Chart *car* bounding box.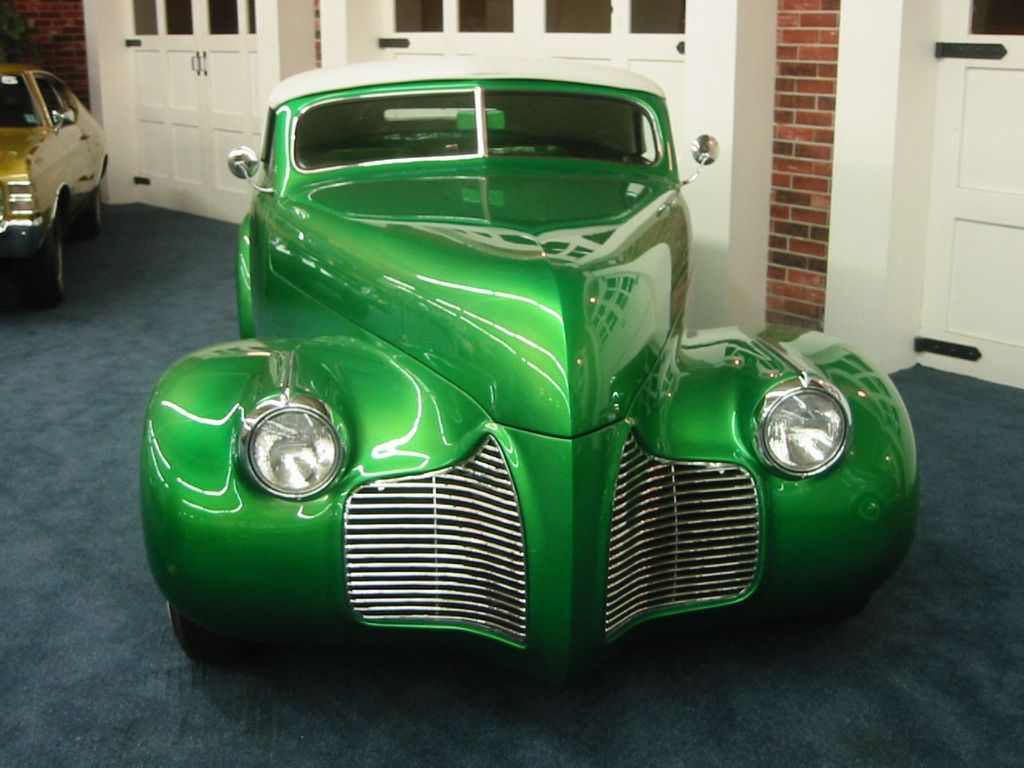
Charted: crop(0, 62, 108, 306).
